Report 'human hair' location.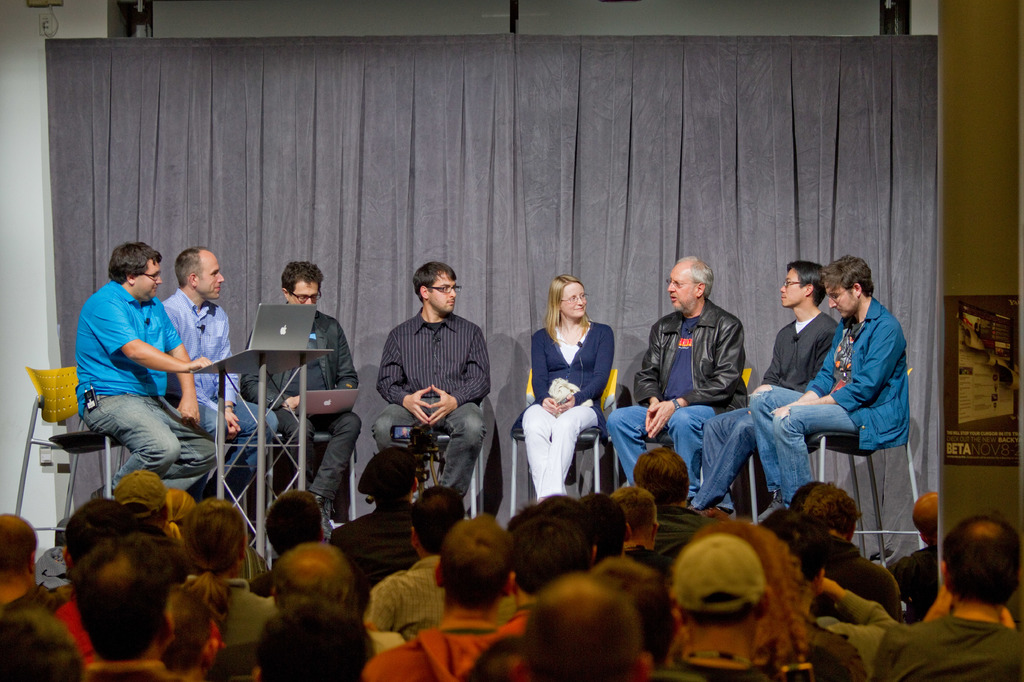
Report: BBox(822, 252, 884, 300).
